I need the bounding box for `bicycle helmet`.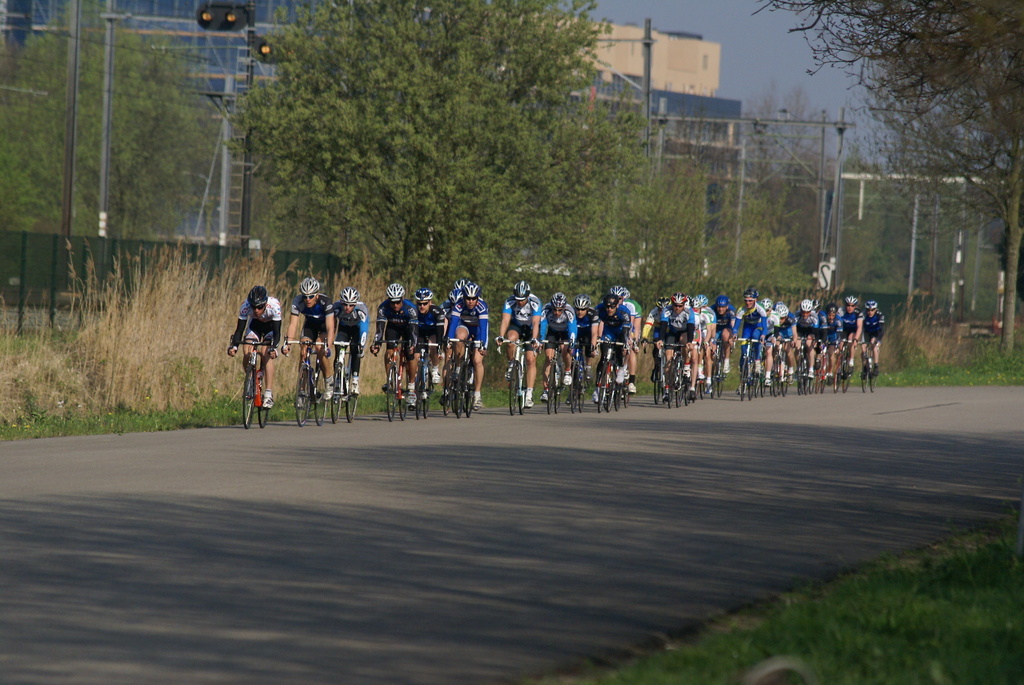
Here it is: rect(779, 304, 787, 315).
